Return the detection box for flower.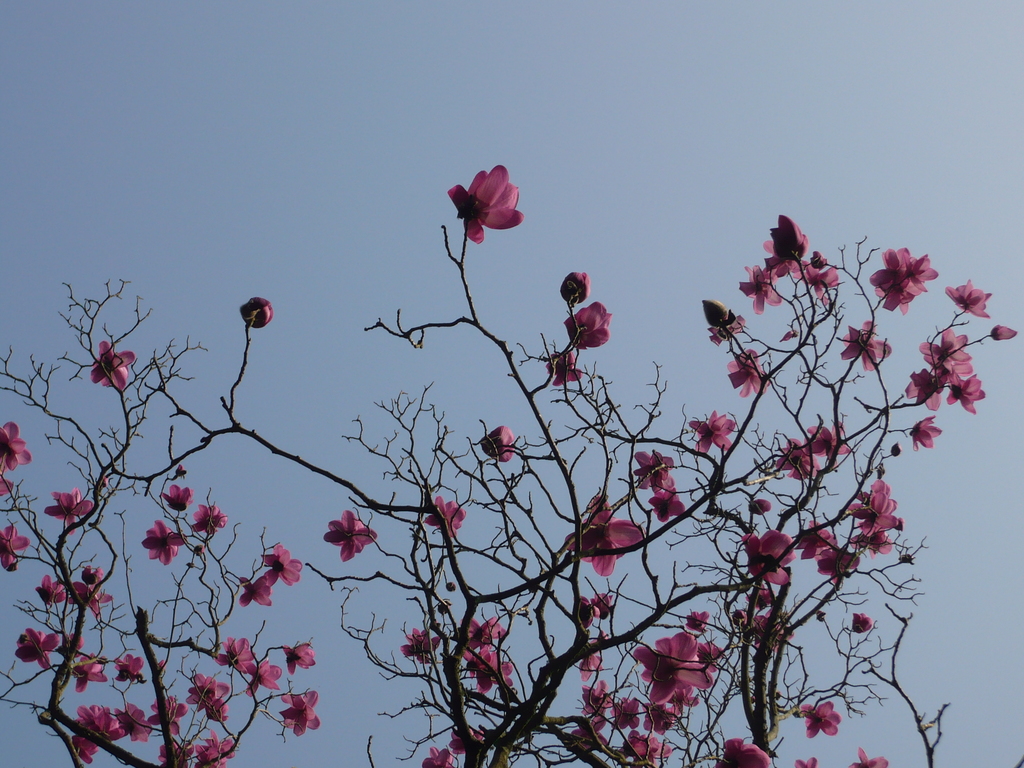
(left=245, top=658, right=283, bottom=699).
